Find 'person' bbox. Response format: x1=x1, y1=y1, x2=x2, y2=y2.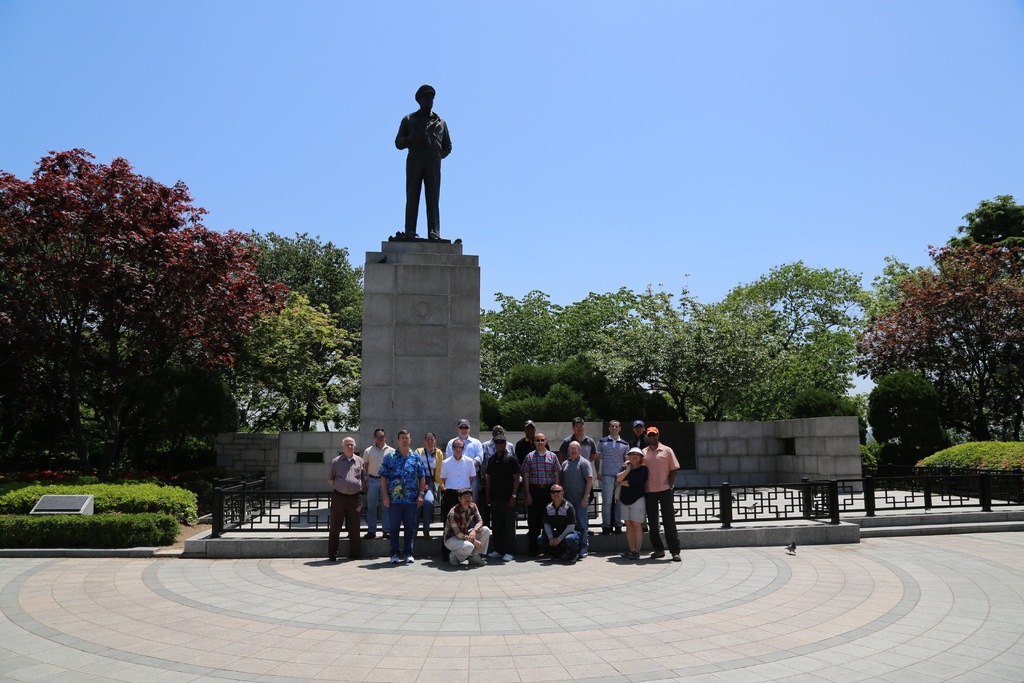
x1=387, y1=427, x2=420, y2=552.
